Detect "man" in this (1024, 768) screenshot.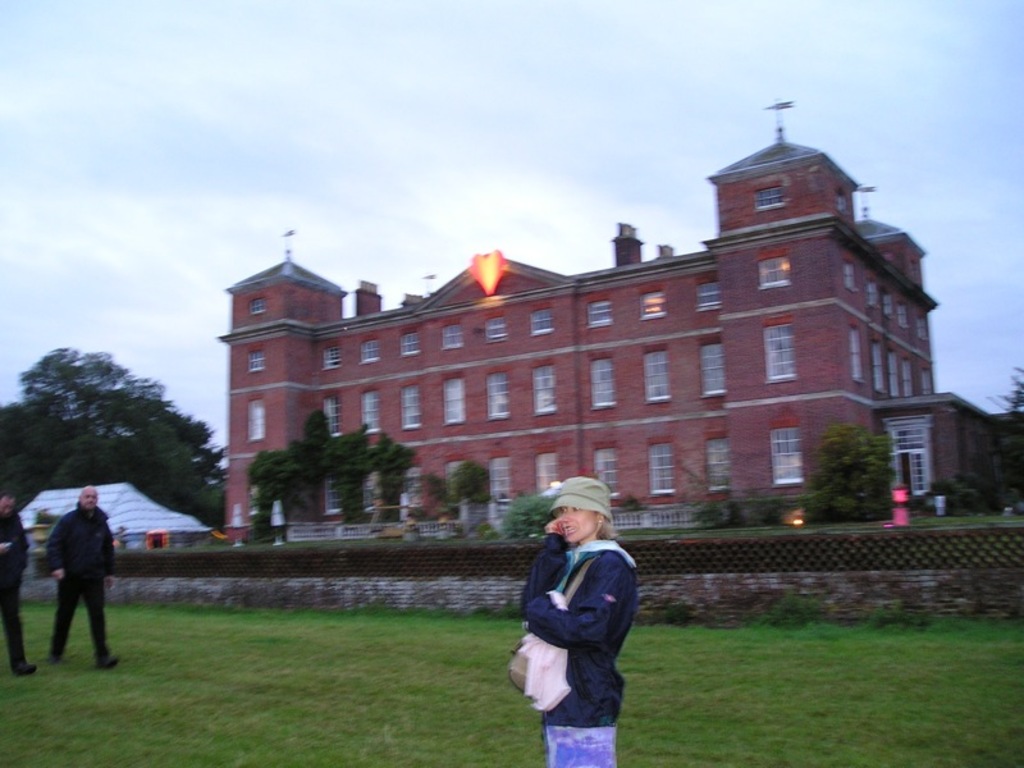
Detection: 24/488/114/677.
